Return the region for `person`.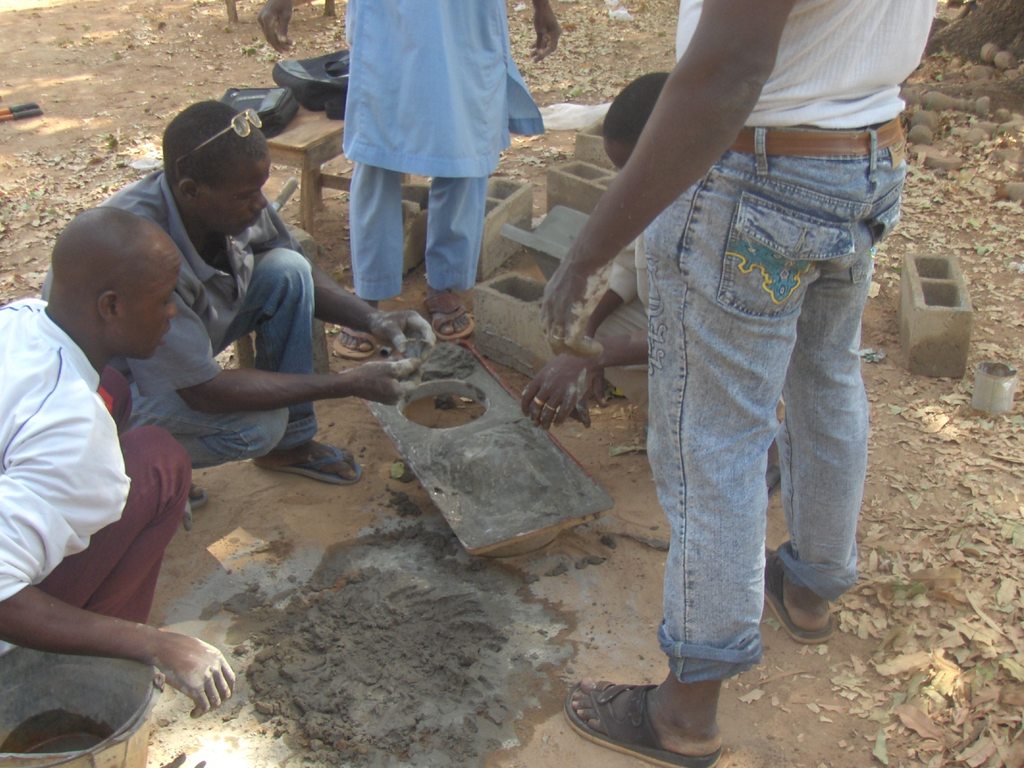
(521,72,782,499).
